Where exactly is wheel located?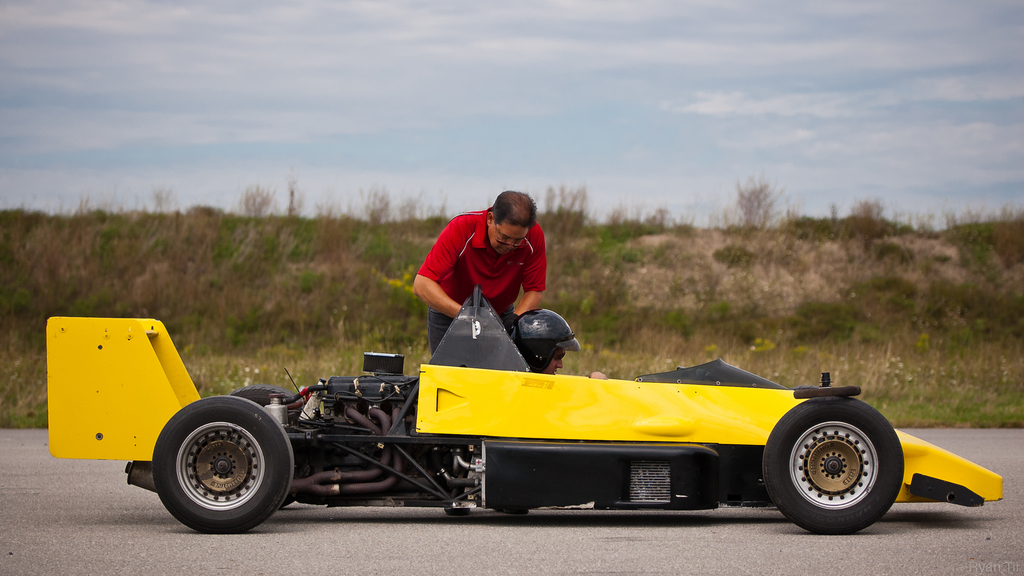
Its bounding box is (772,401,910,524).
